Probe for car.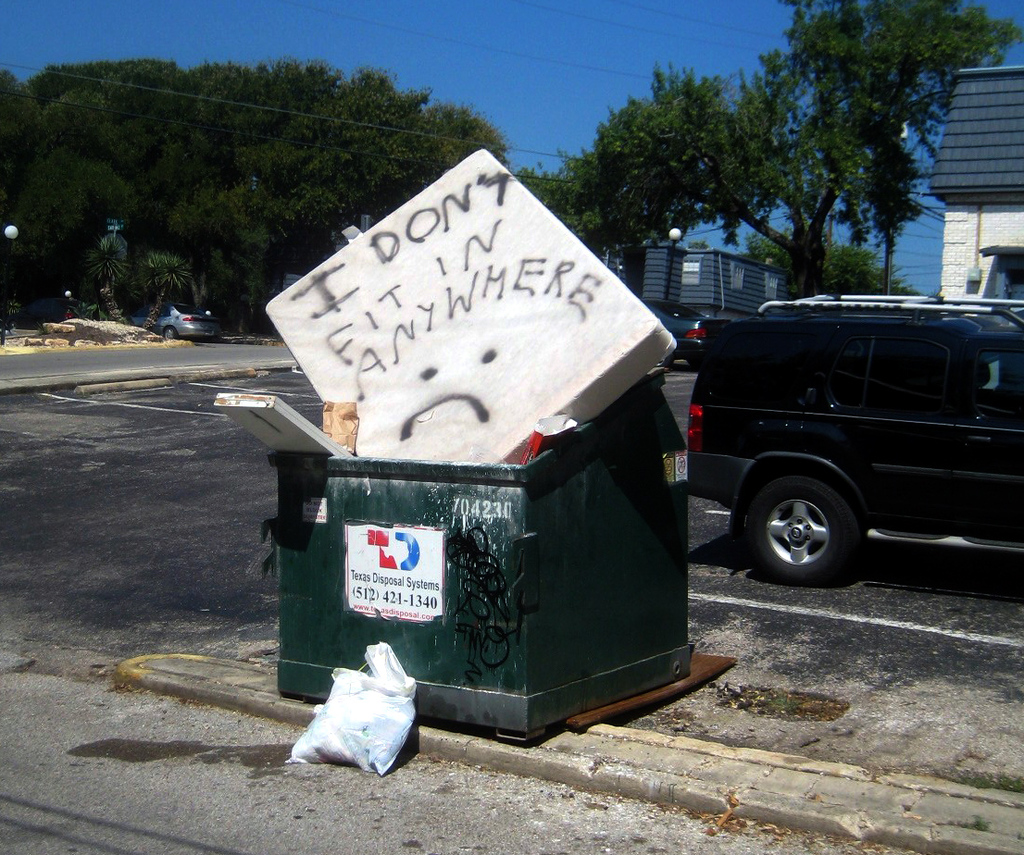
Probe result: box(651, 298, 724, 369).
